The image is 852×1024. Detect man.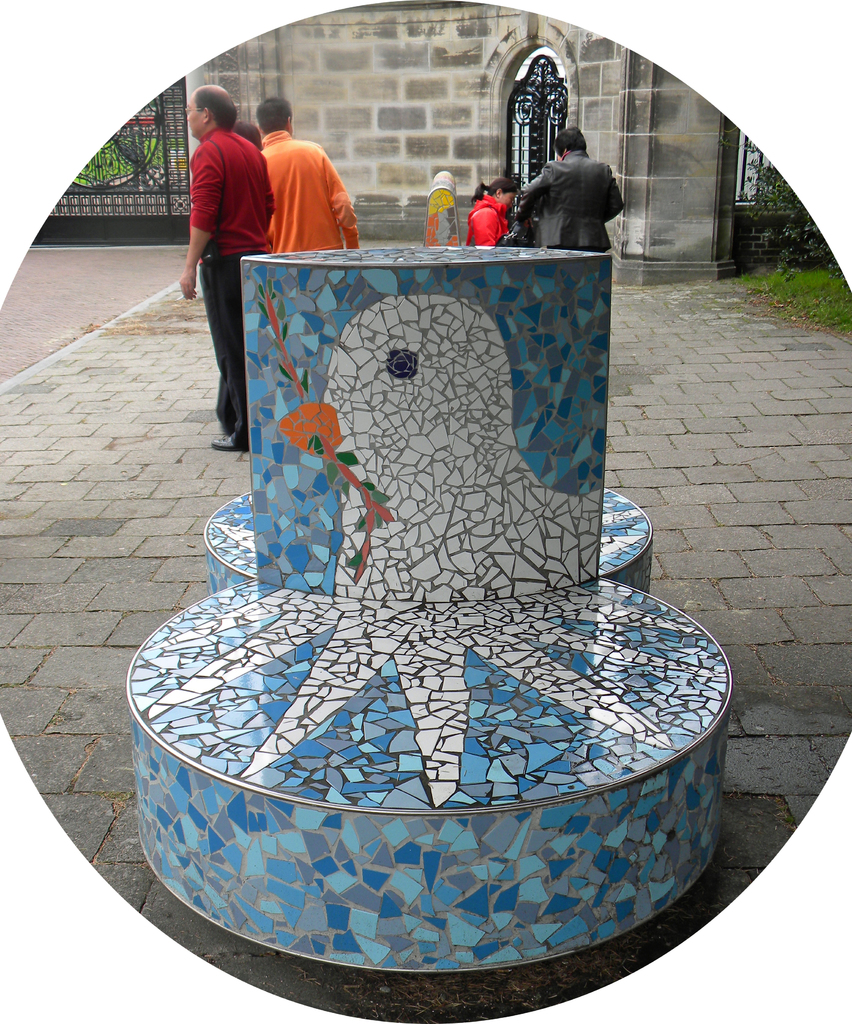
Detection: left=516, top=127, right=626, bottom=252.
